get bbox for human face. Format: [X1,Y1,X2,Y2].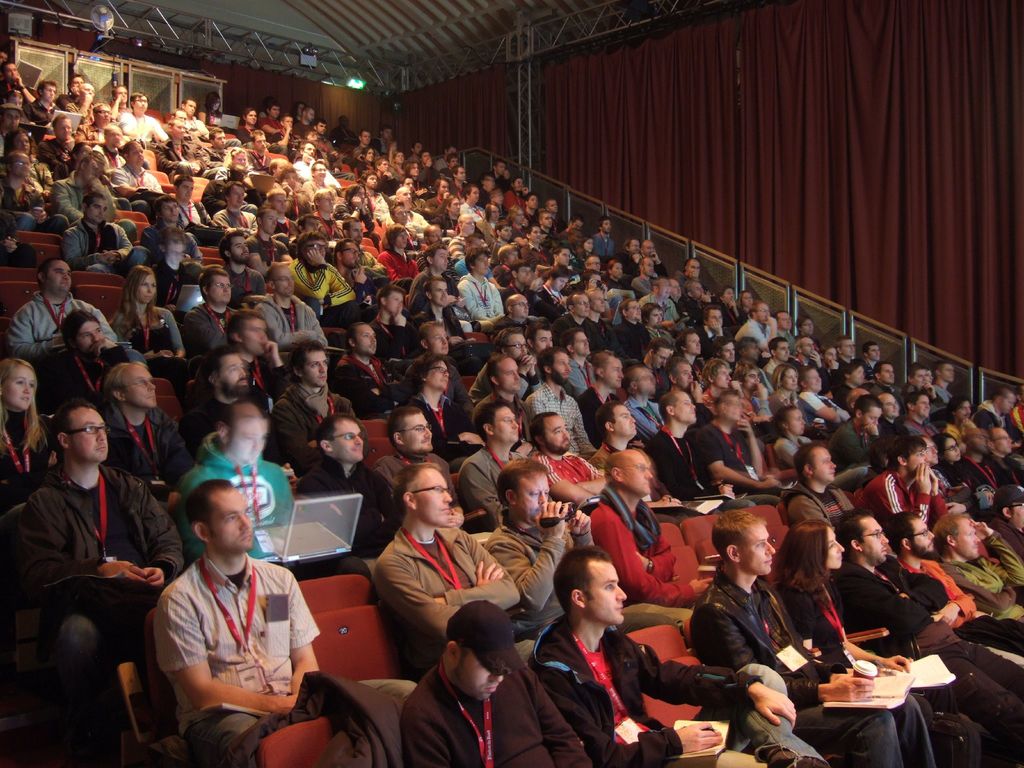
[534,332,550,351].
